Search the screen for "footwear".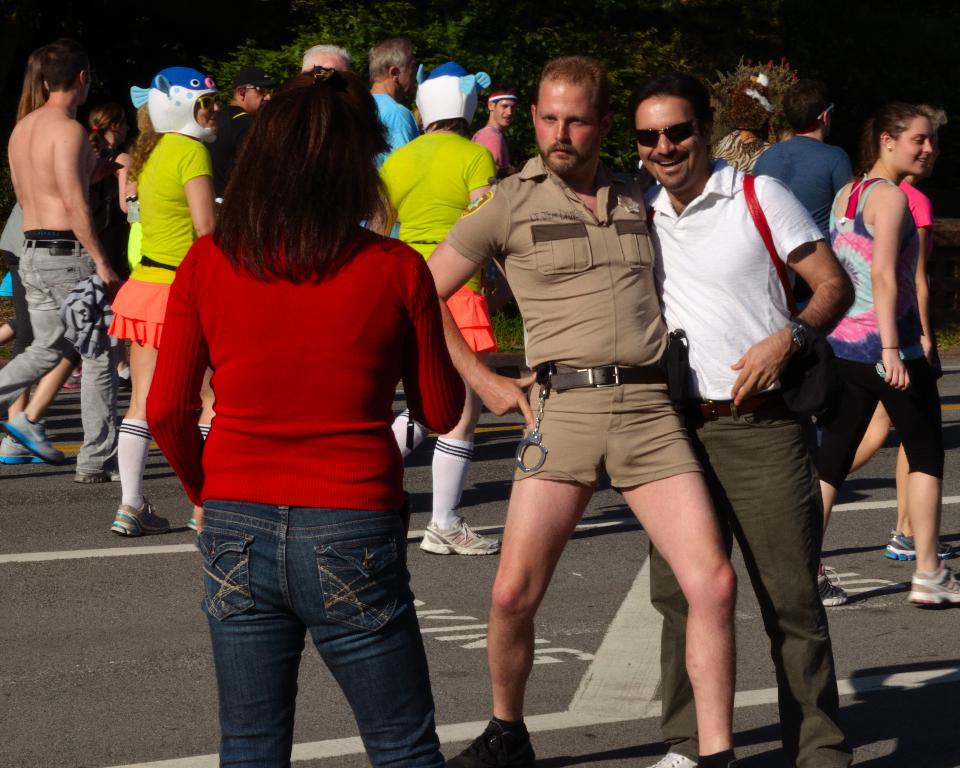
Found at <bbox>448, 716, 535, 767</bbox>.
